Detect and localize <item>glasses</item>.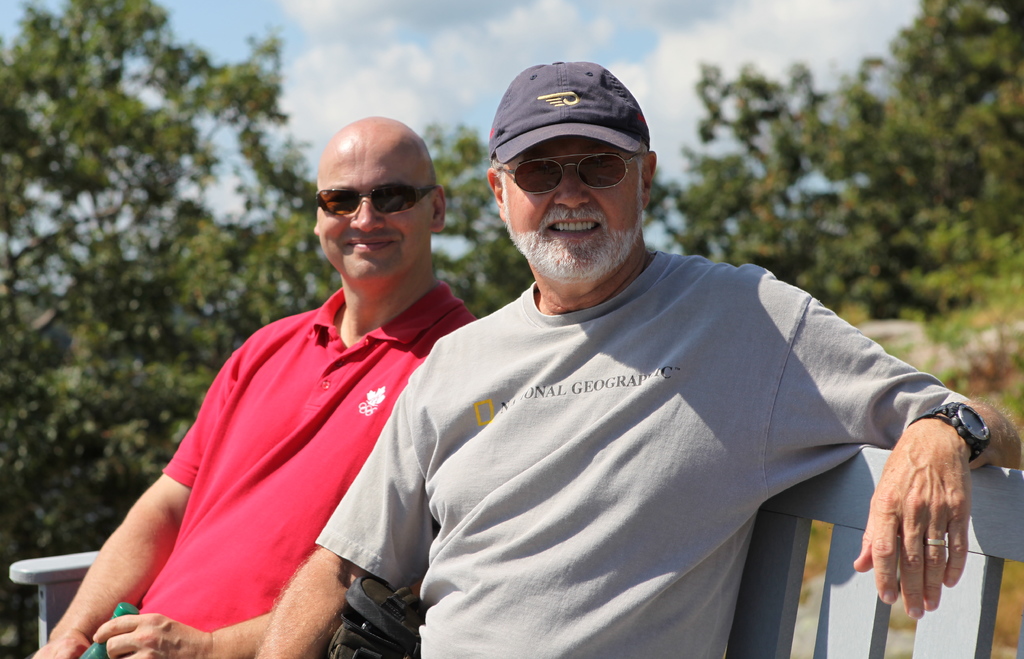
Localized at left=317, top=175, right=435, bottom=220.
